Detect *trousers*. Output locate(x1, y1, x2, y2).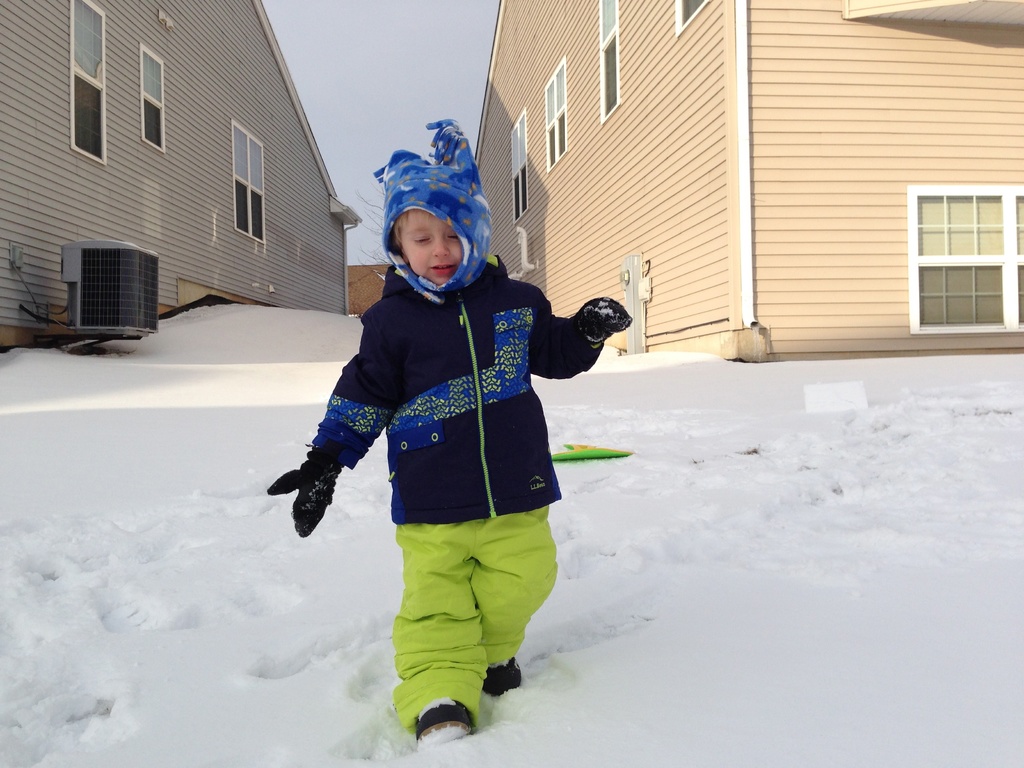
locate(391, 511, 560, 729).
